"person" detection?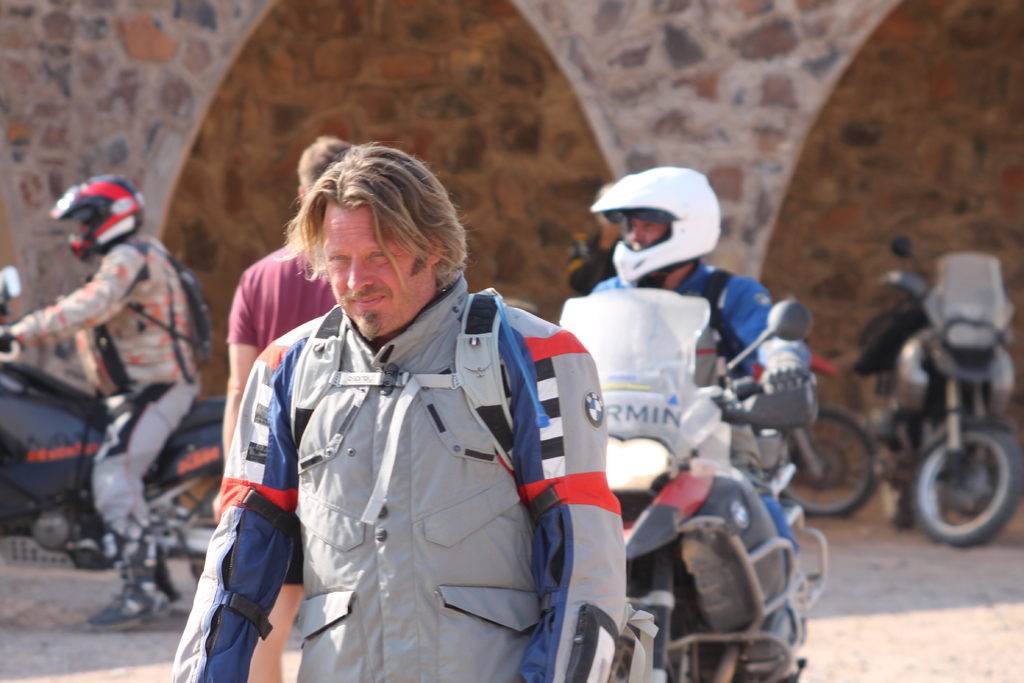
l=584, t=156, r=826, b=674
